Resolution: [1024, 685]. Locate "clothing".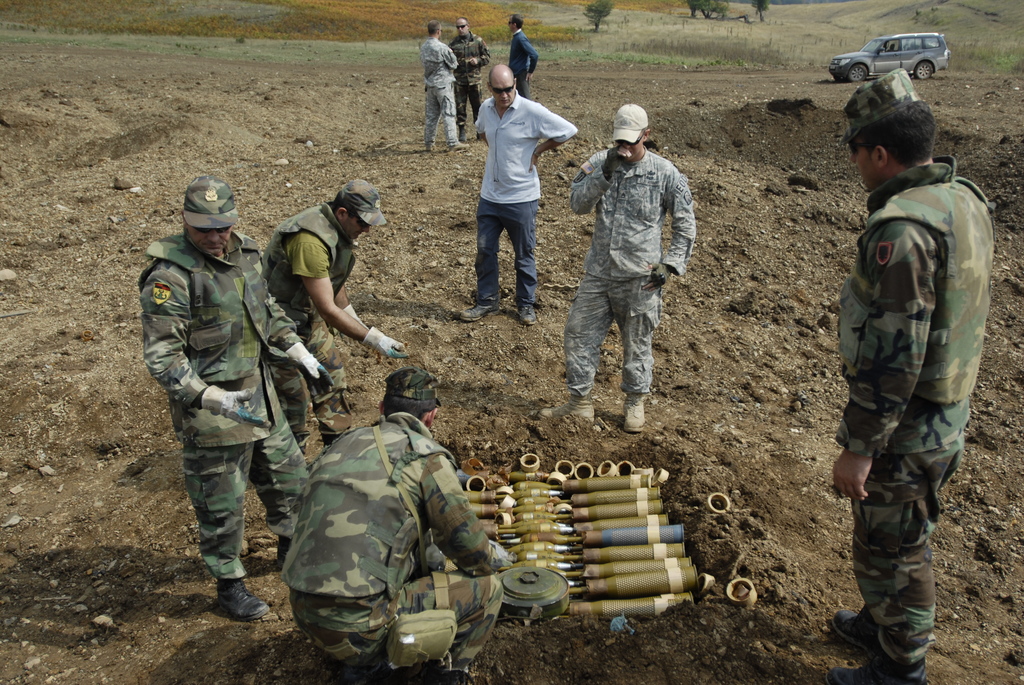
[568,144,697,397].
